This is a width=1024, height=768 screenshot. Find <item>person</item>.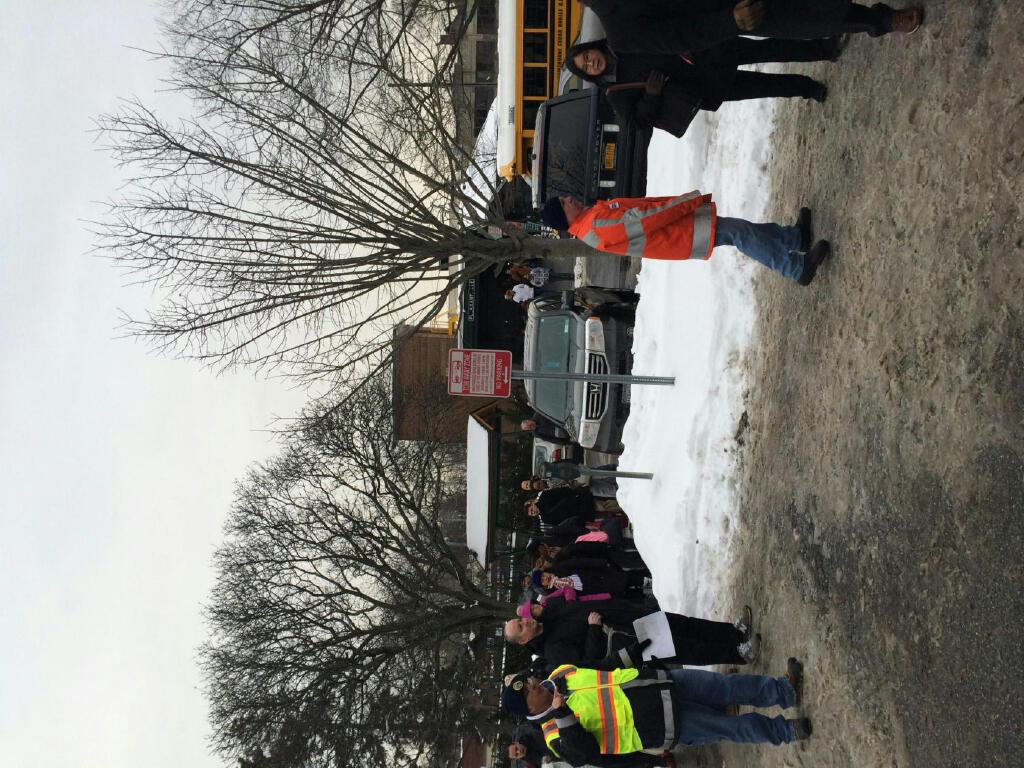
Bounding box: bbox=(510, 481, 628, 520).
